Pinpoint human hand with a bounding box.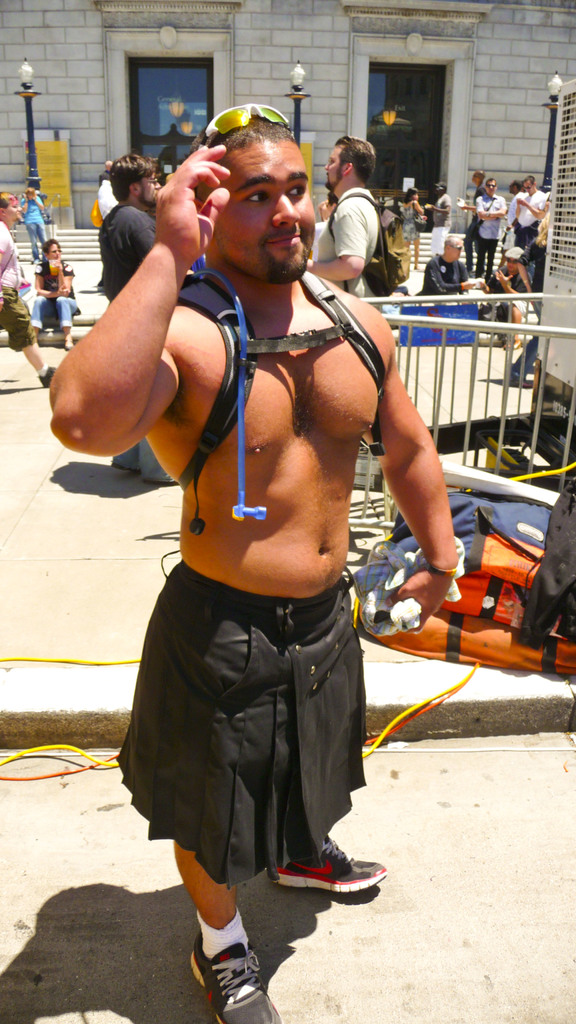
390, 568, 460, 636.
